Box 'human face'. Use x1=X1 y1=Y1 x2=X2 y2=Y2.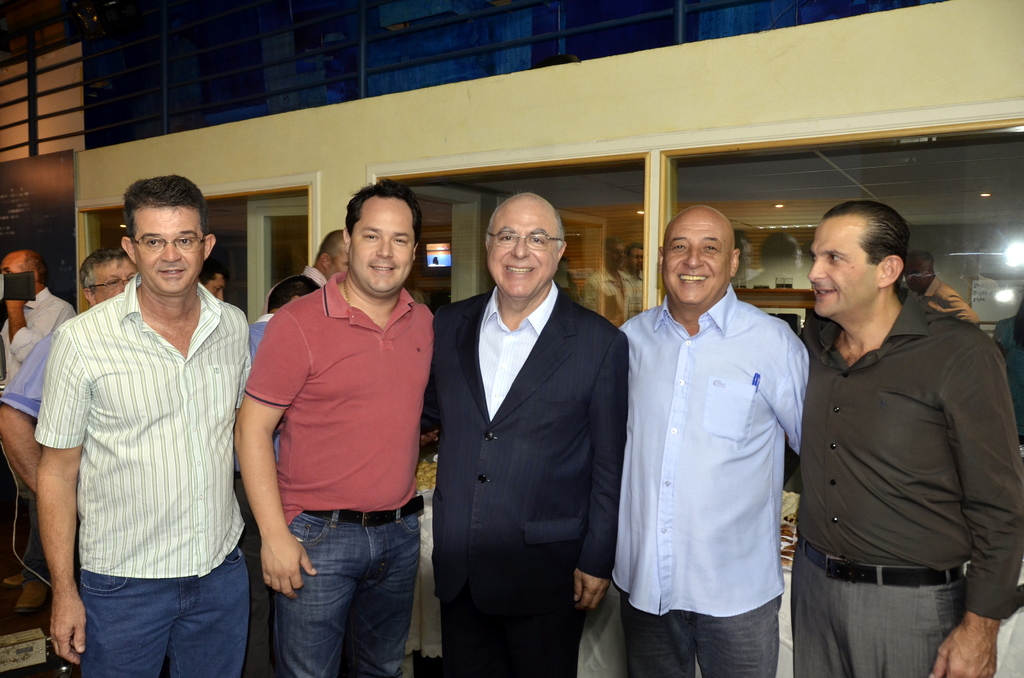
x1=806 y1=220 x2=876 y2=318.
